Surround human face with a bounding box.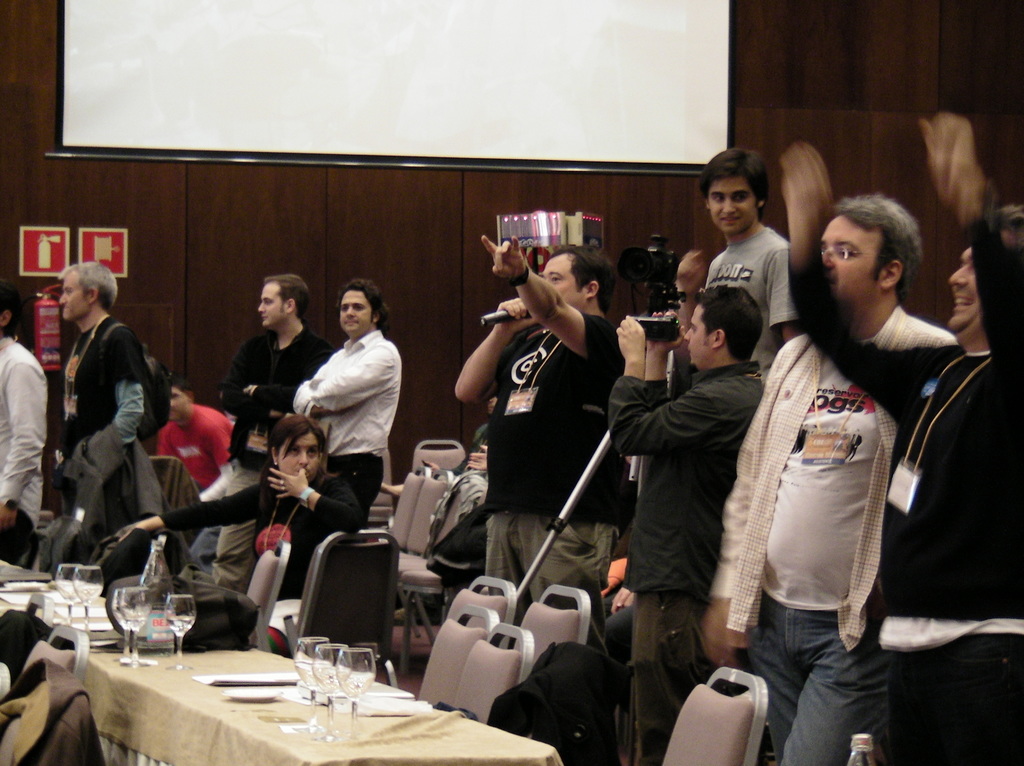
168:383:189:422.
